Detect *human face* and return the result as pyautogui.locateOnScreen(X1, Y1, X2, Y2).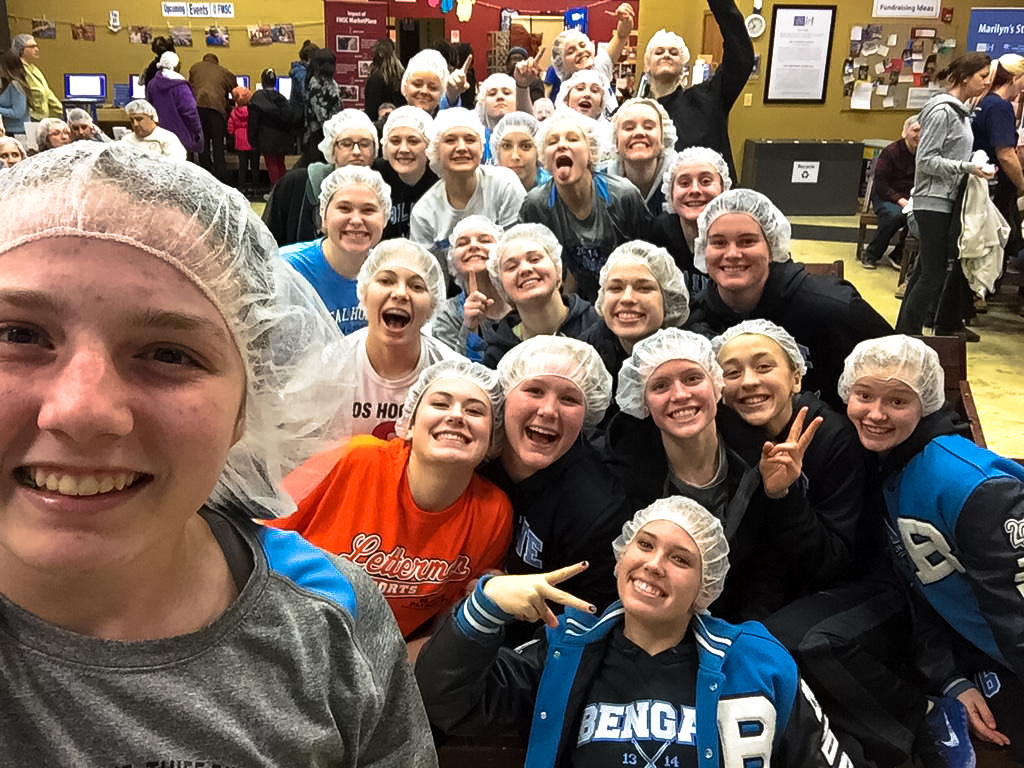
pyautogui.locateOnScreen(18, 32, 49, 56).
